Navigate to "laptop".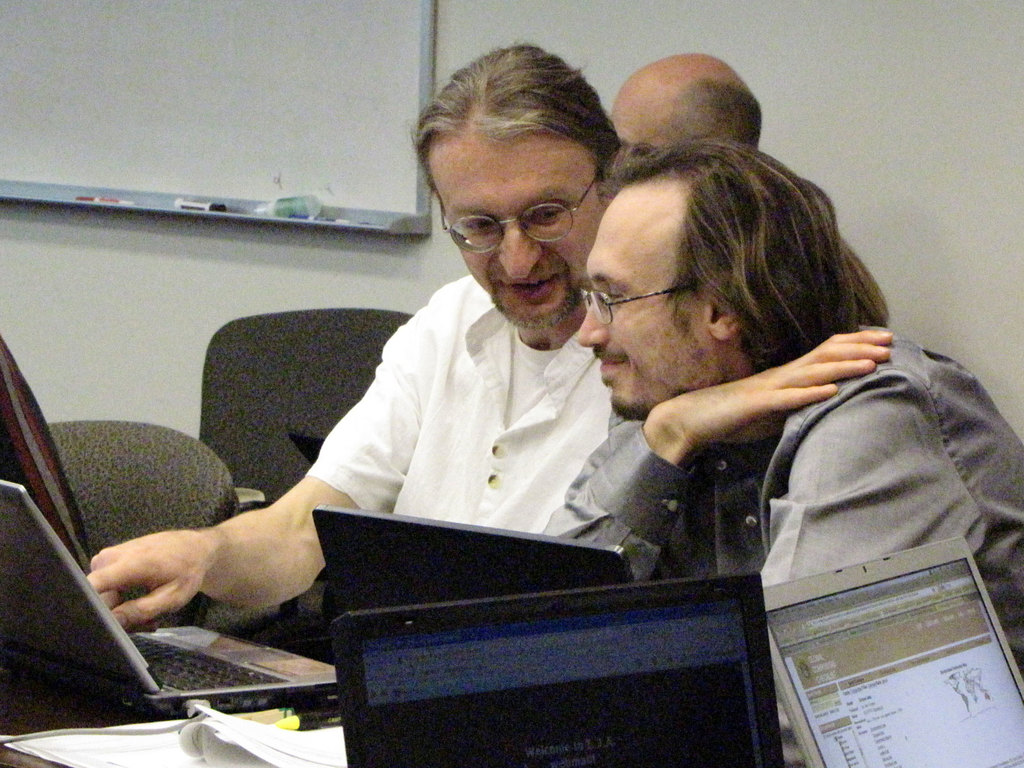
Navigation target: left=764, top=533, right=1023, bottom=767.
